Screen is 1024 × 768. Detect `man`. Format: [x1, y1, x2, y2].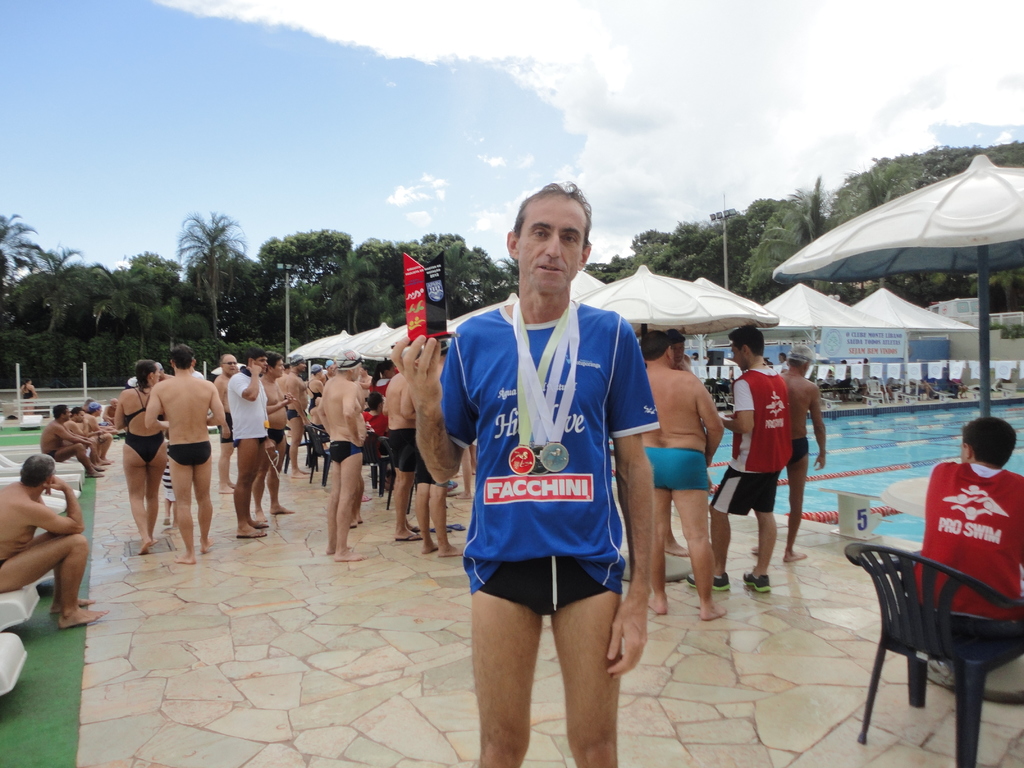
[227, 341, 269, 538].
